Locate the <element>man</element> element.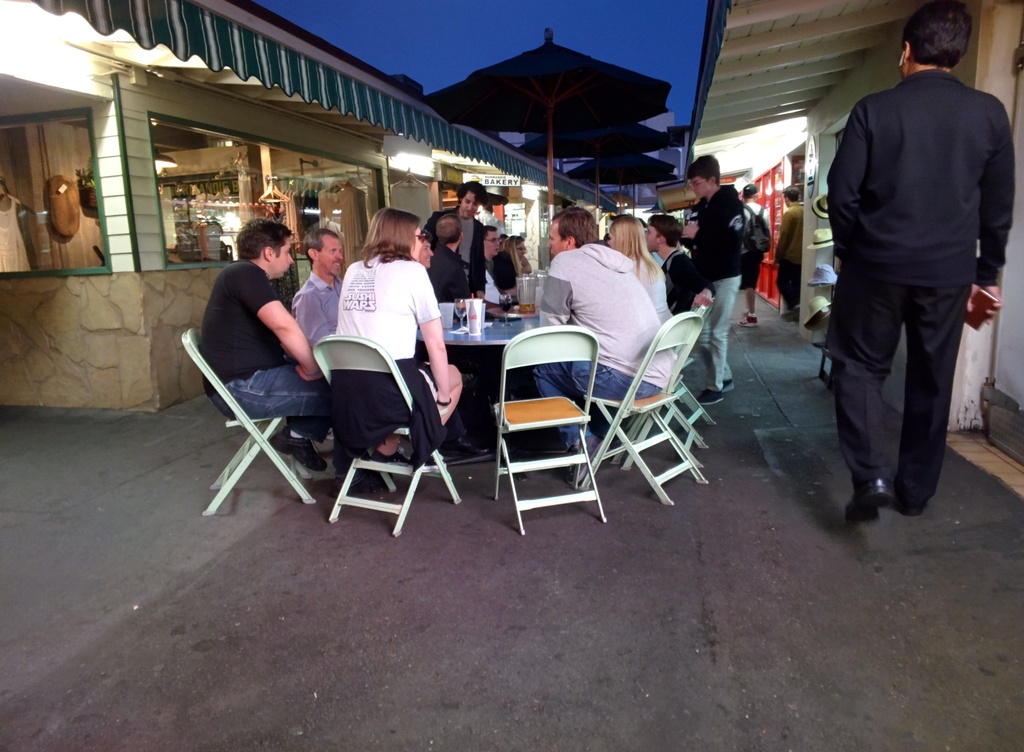
Element bbox: (741, 184, 772, 331).
